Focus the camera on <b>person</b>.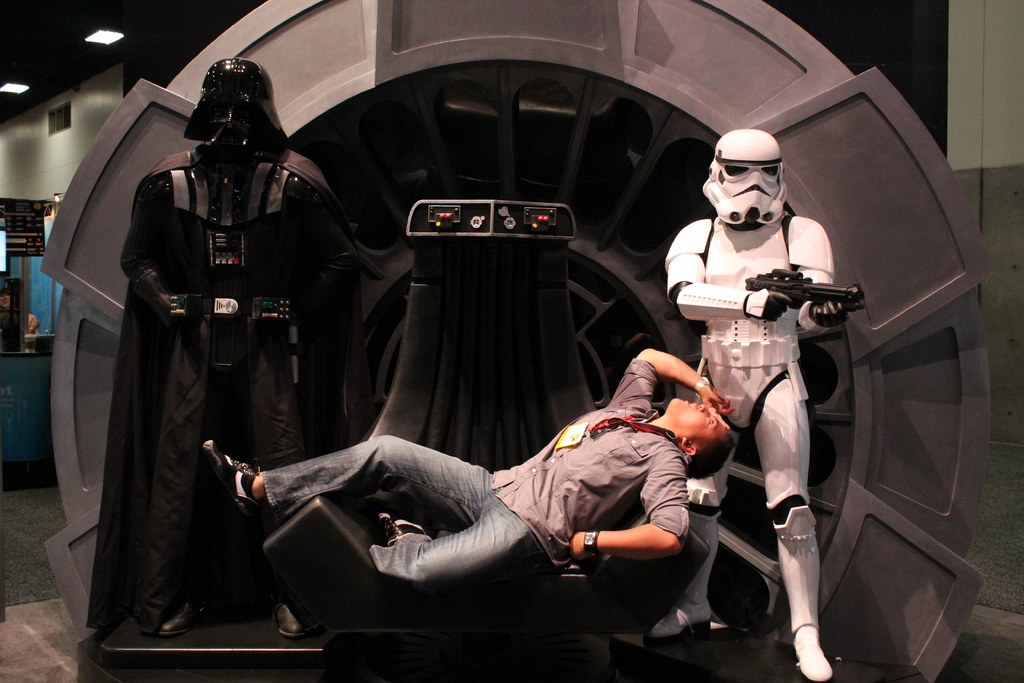
Focus region: 200, 340, 737, 582.
